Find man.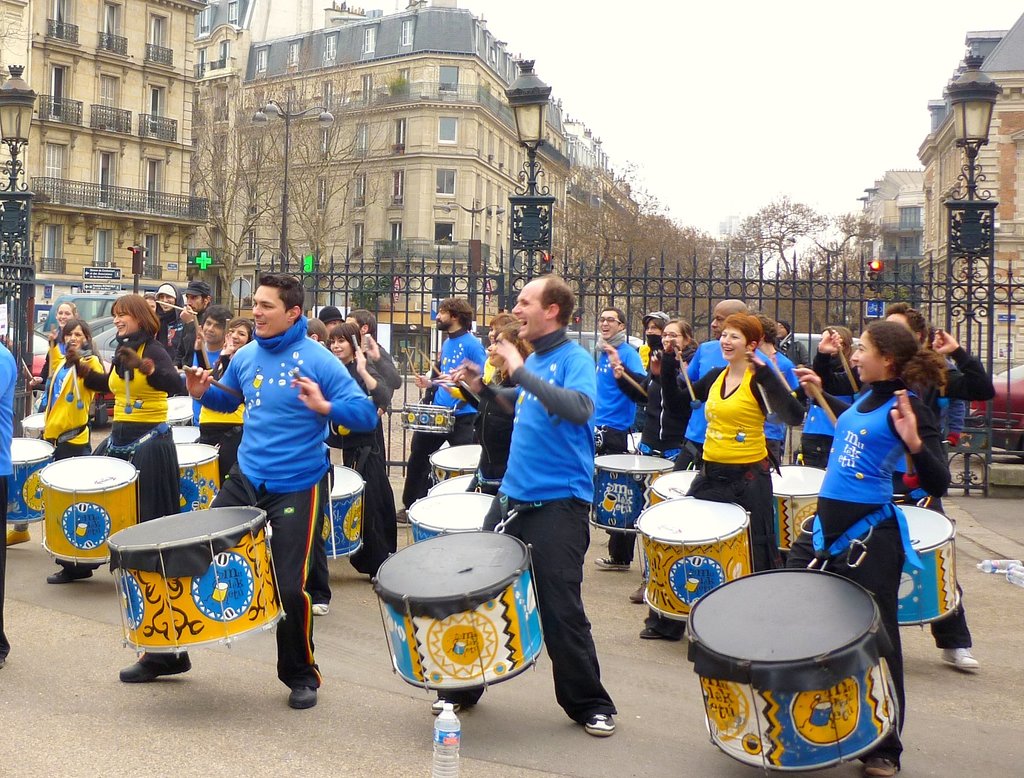
(756, 315, 799, 467).
